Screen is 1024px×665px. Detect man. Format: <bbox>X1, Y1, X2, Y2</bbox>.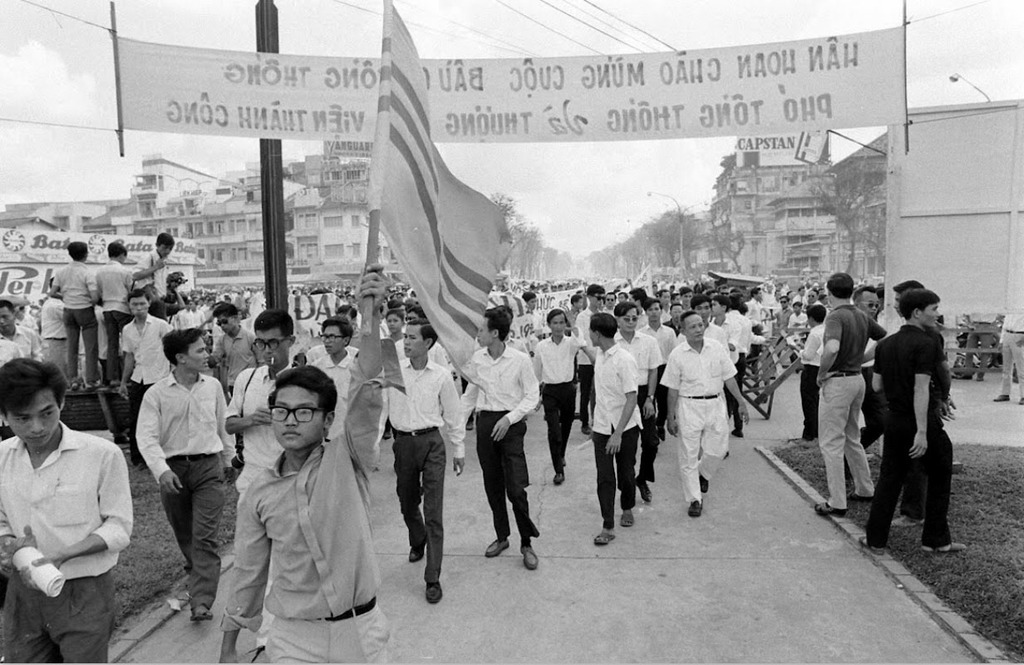
<bbox>993, 314, 1023, 404</bbox>.
